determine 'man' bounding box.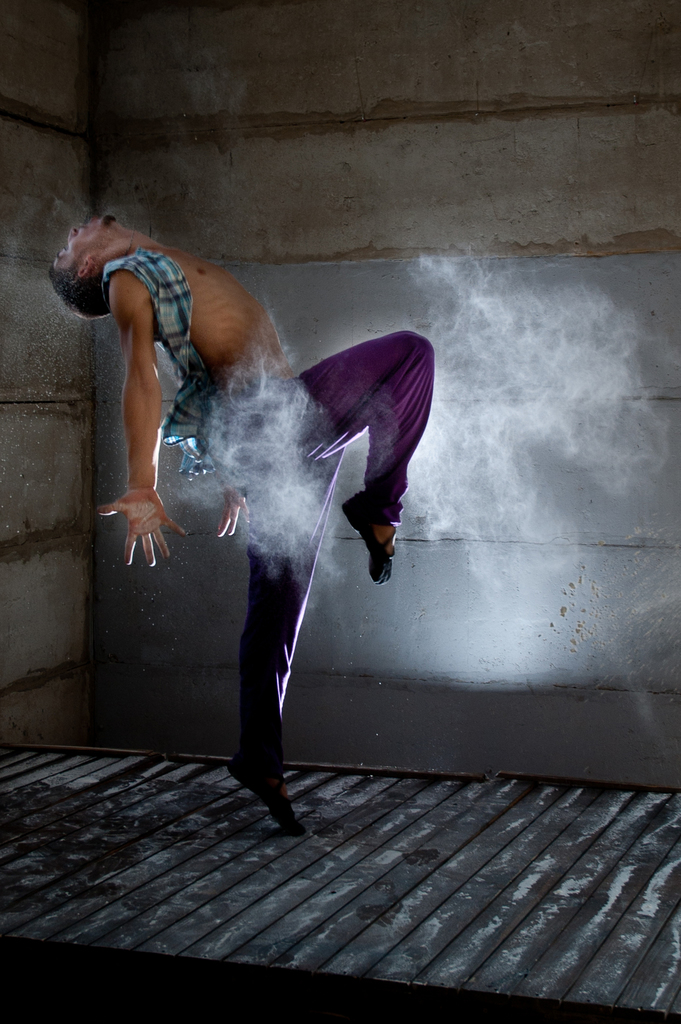
Determined: bbox=(76, 195, 398, 797).
